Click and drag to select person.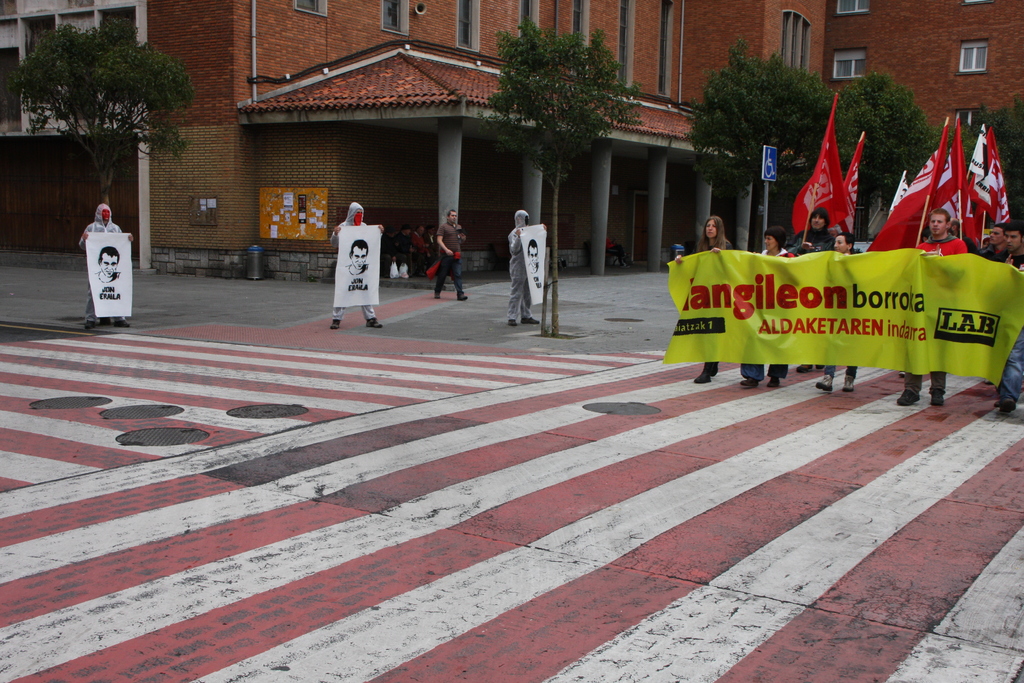
Selection: bbox=[79, 201, 135, 334].
